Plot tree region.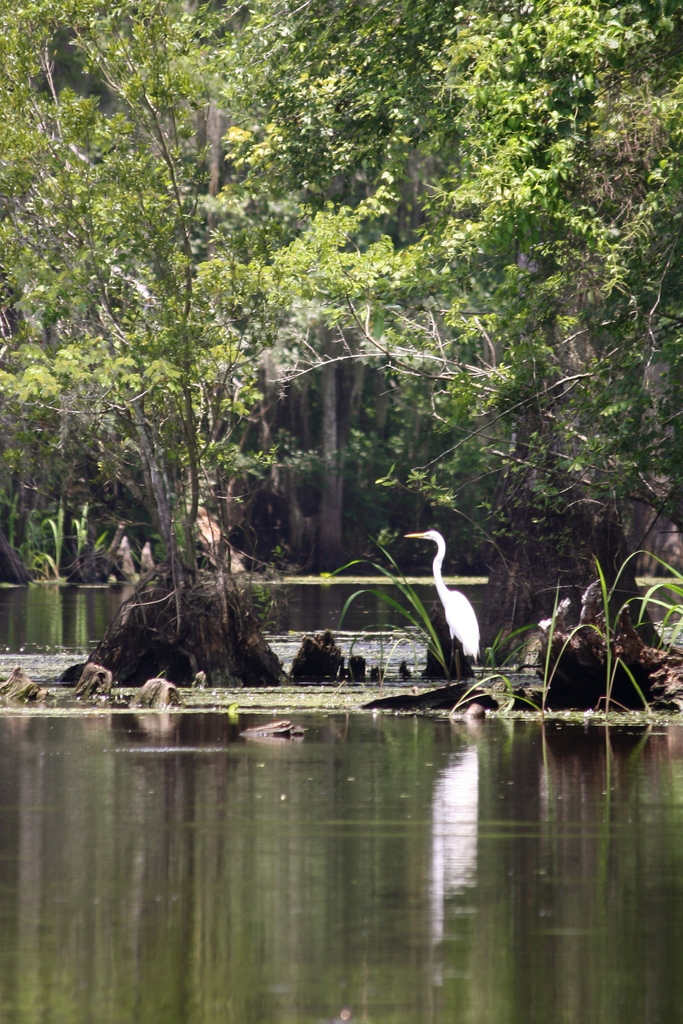
Plotted at {"left": 252, "top": 72, "right": 408, "bottom": 580}.
